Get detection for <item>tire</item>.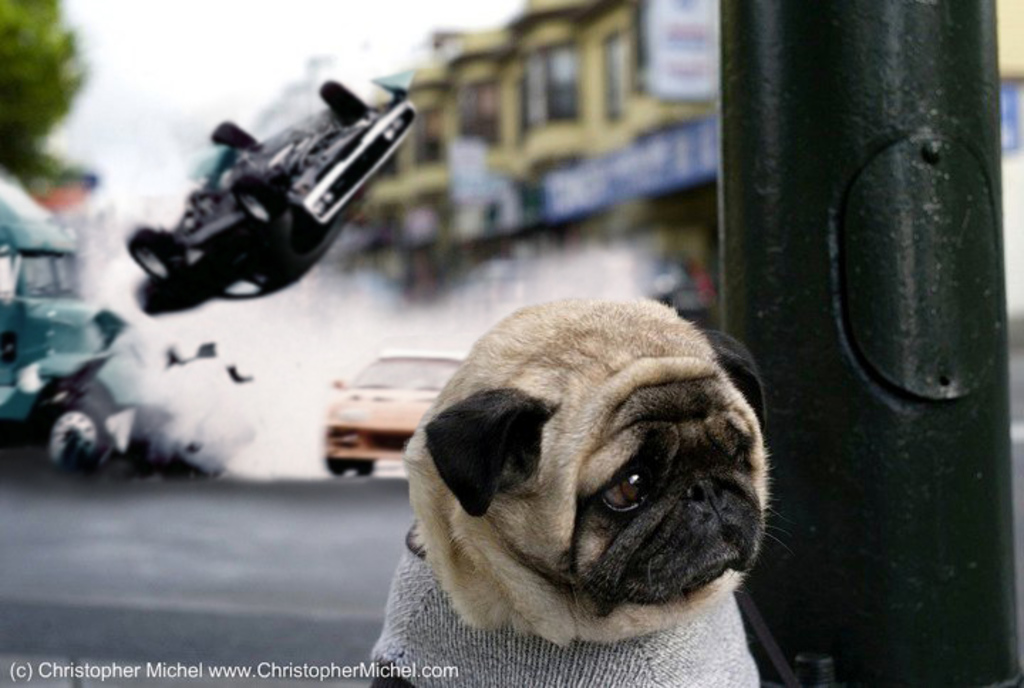
Detection: 128 225 183 277.
